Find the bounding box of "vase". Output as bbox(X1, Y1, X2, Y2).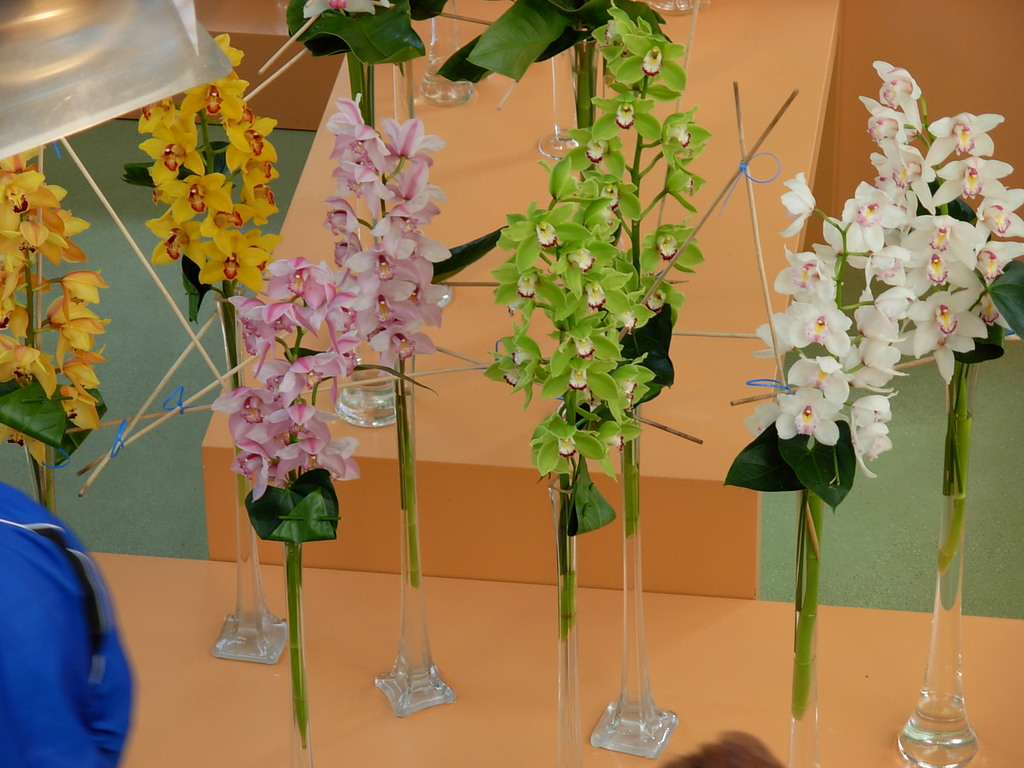
bbox(282, 541, 314, 767).
